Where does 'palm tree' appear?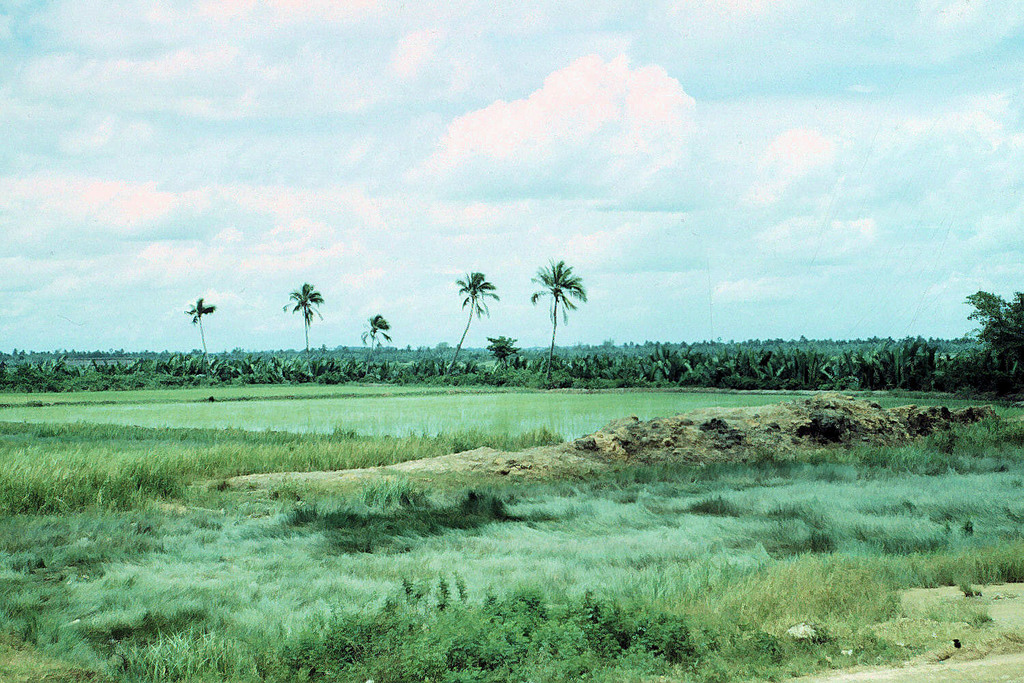
Appears at 358 309 403 403.
